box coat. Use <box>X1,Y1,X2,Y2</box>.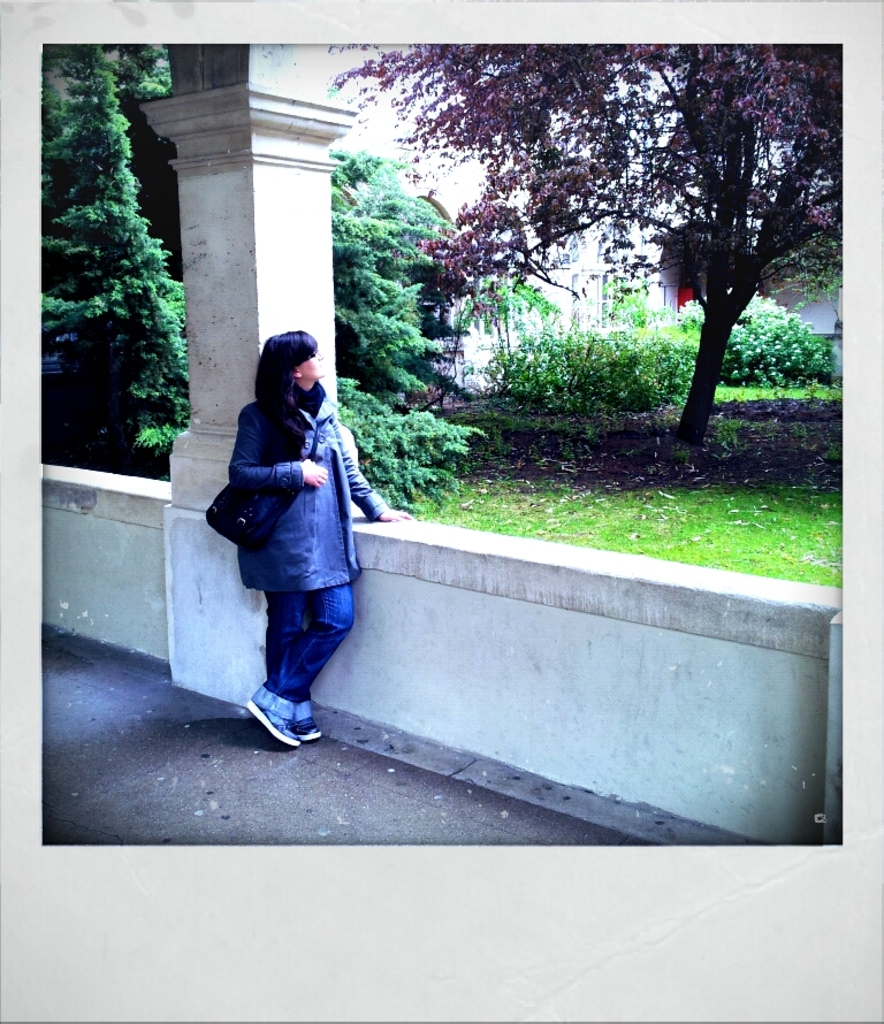
<box>231,374,383,590</box>.
